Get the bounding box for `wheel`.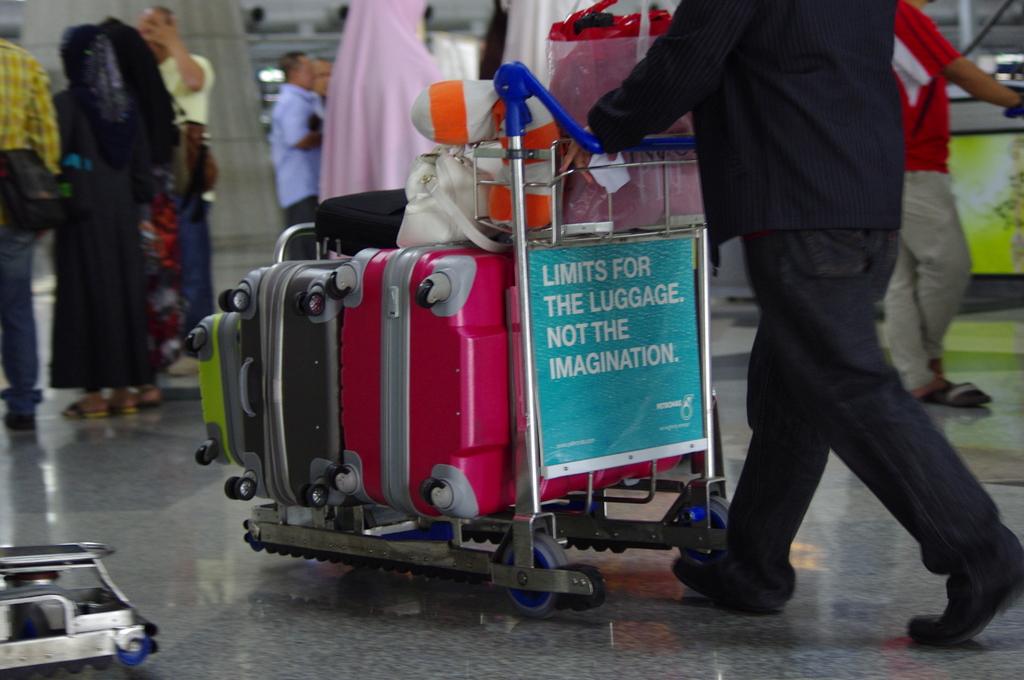
487,524,575,621.
